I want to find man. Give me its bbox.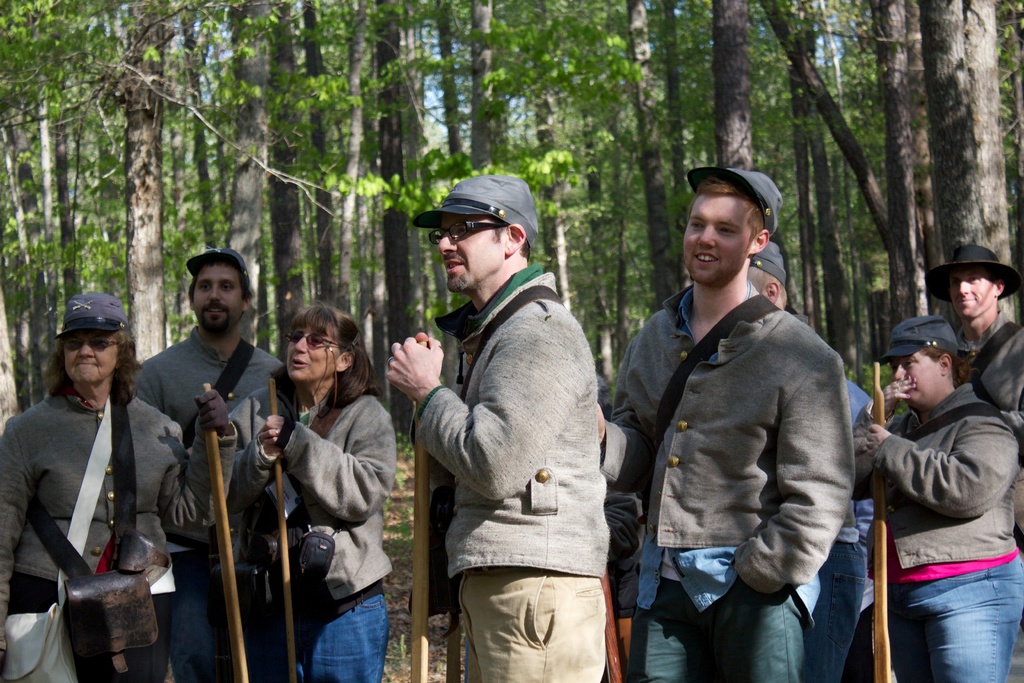
{"x1": 135, "y1": 247, "x2": 282, "y2": 682}.
